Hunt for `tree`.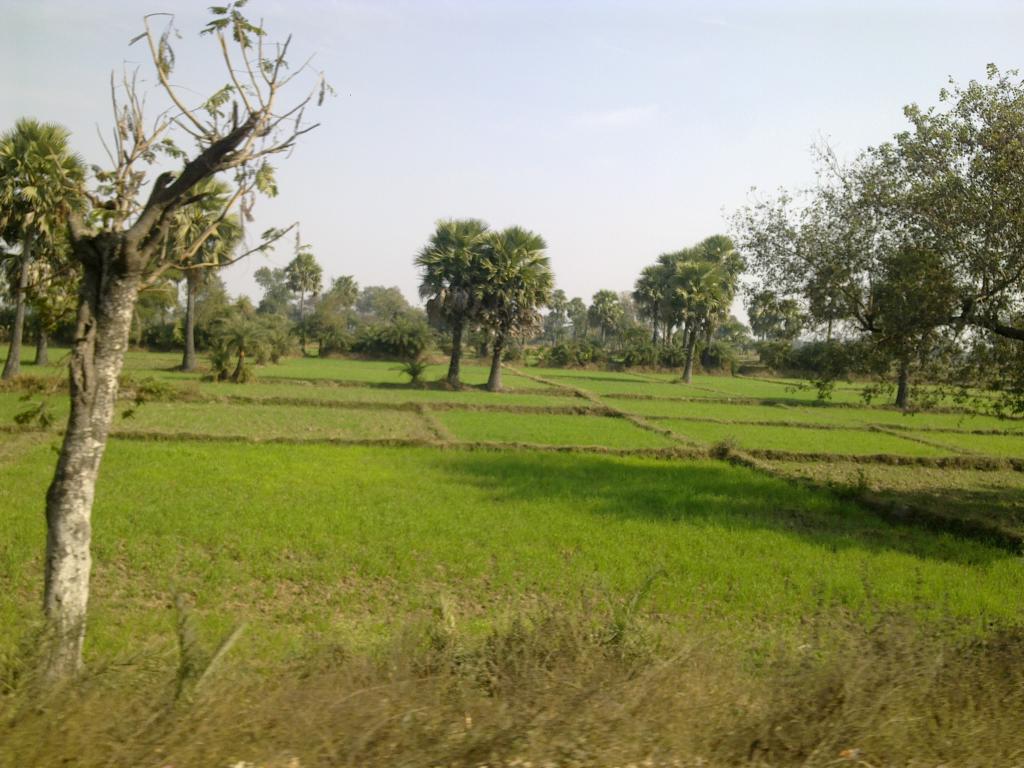
Hunted down at x1=251 y1=257 x2=297 y2=380.
